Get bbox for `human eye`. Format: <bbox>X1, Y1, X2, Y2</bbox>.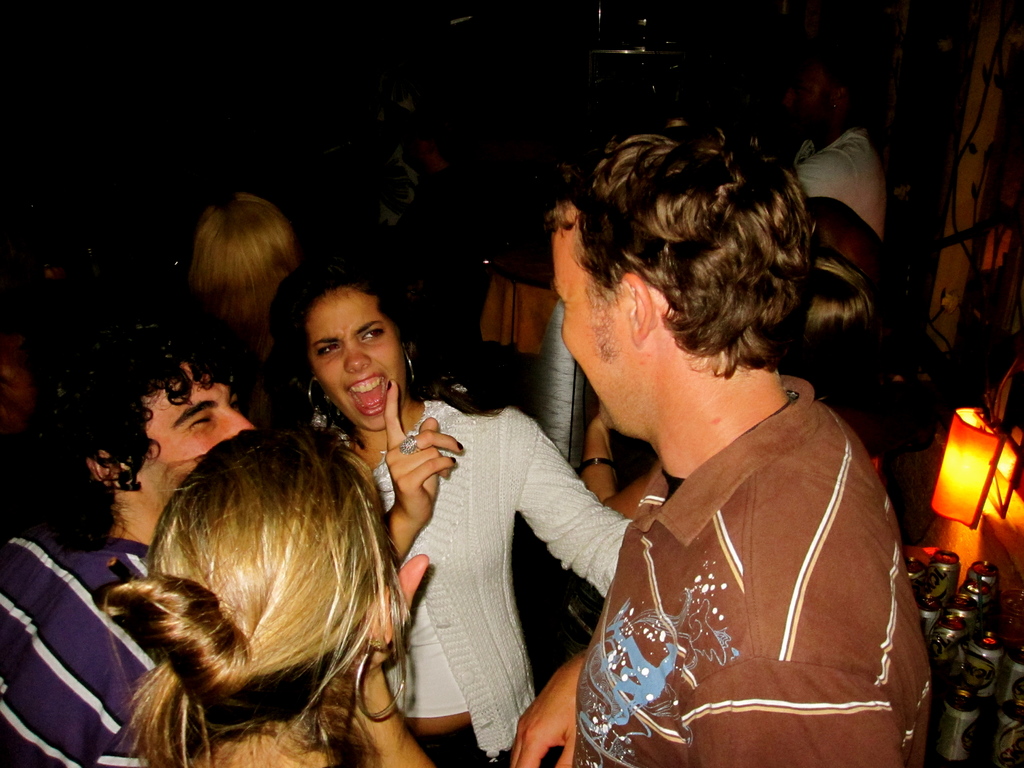
<bbox>185, 415, 214, 431</bbox>.
